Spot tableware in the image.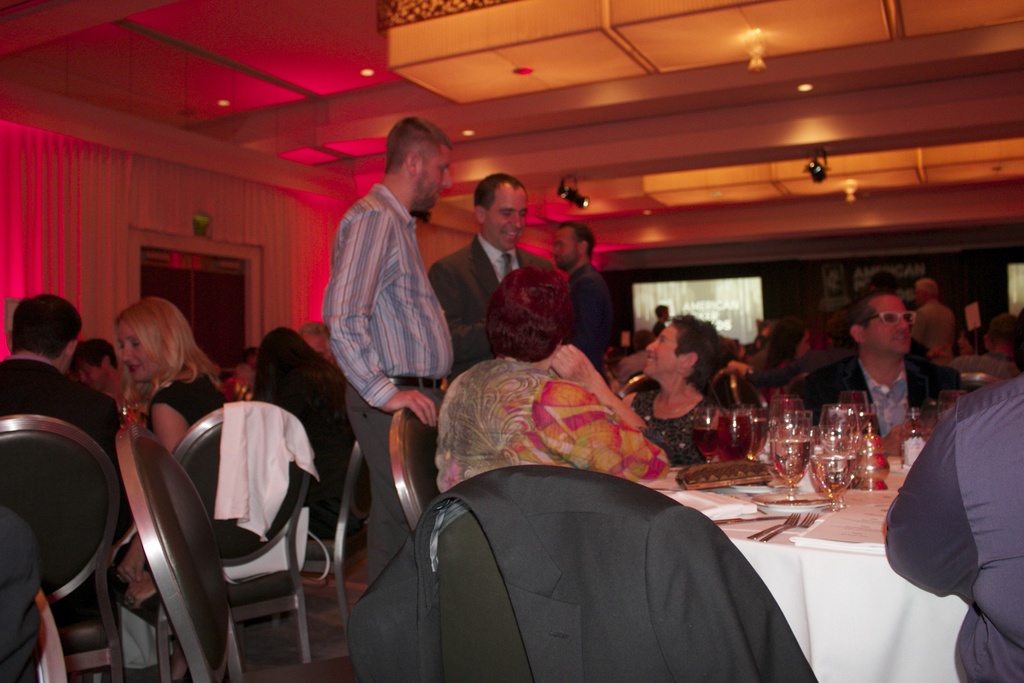
tableware found at left=824, top=401, right=852, bottom=456.
